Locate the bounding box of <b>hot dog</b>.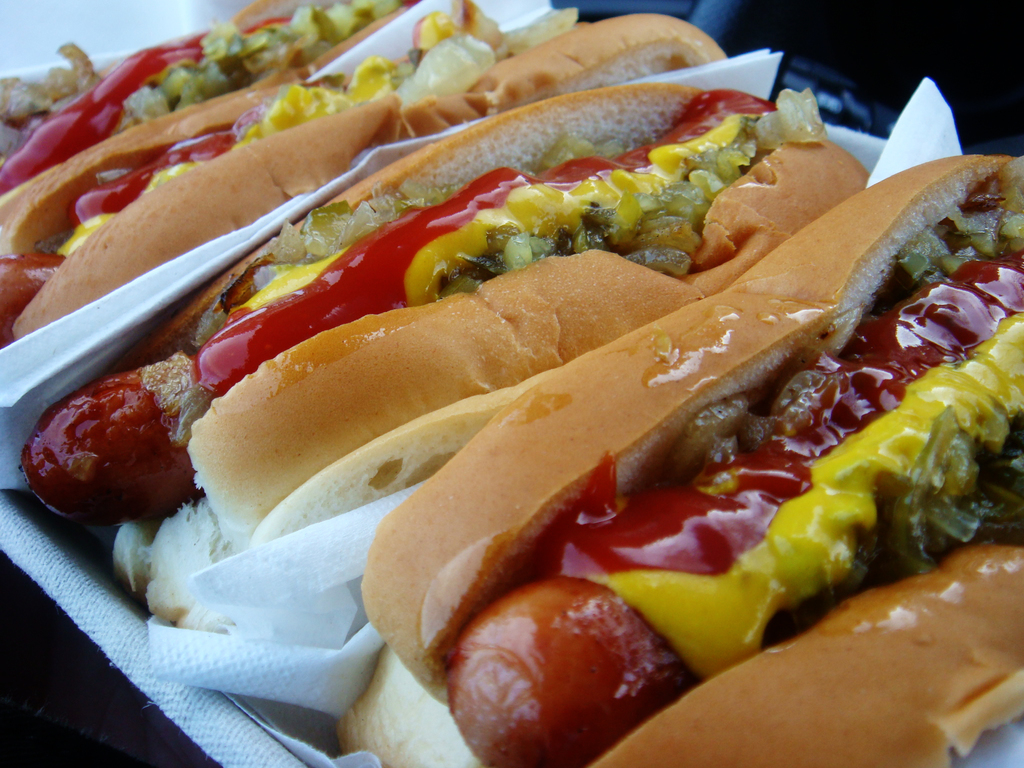
Bounding box: {"x1": 0, "y1": 0, "x2": 718, "y2": 336}.
